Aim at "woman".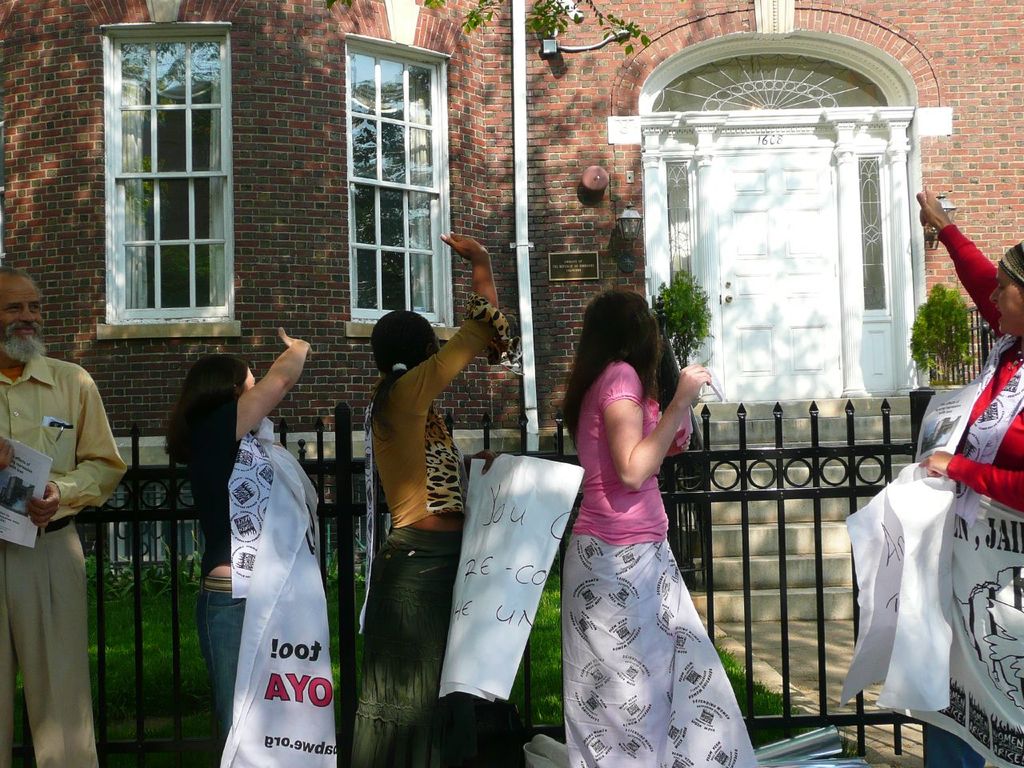
Aimed at region(157, 341, 333, 767).
